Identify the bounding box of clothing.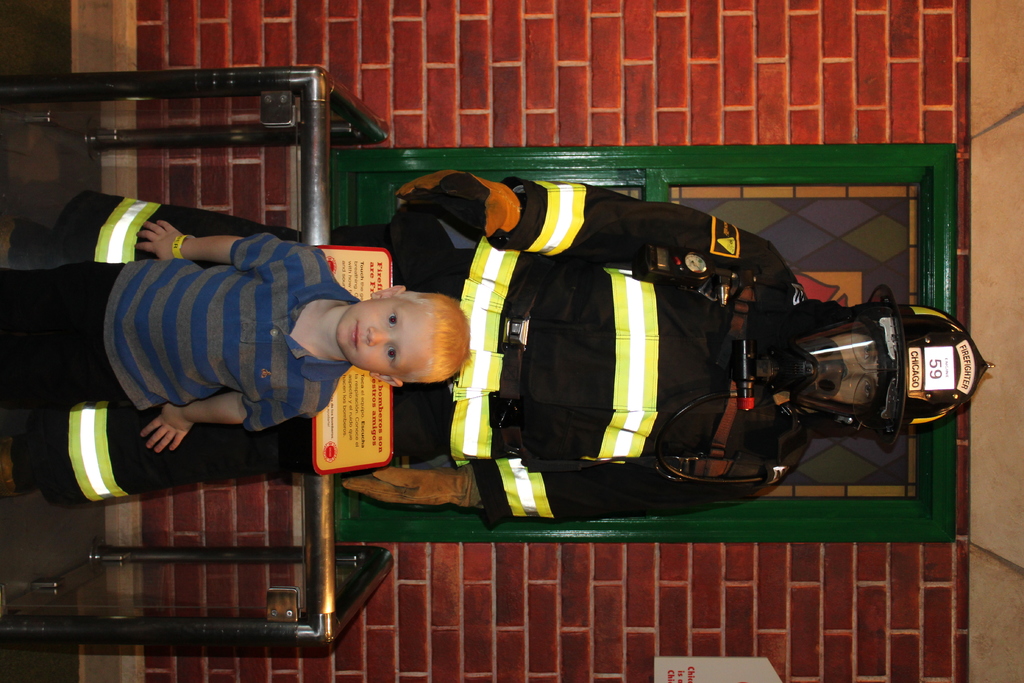
<bbox>2, 229, 359, 434</bbox>.
